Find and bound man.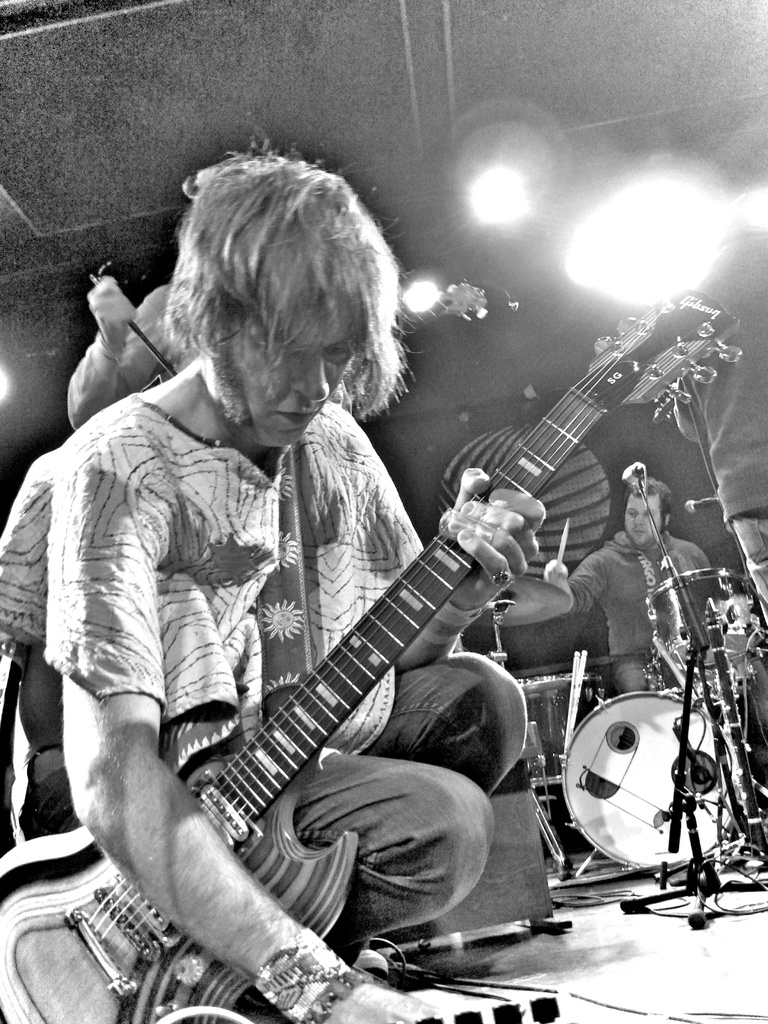
Bound: bbox(50, 170, 640, 1005).
